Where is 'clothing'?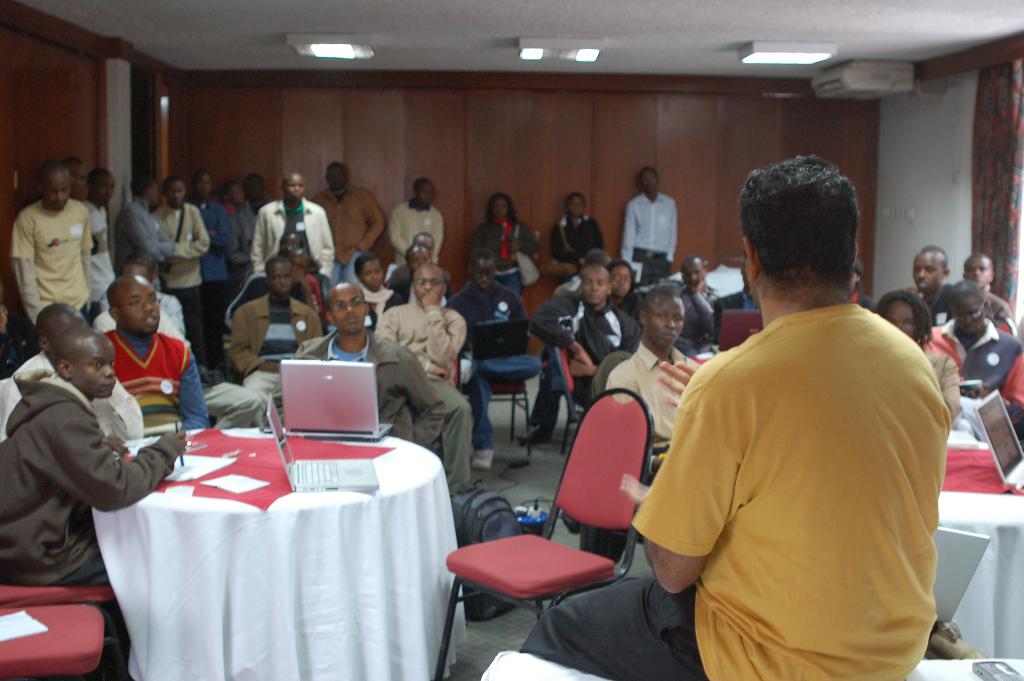
916, 331, 971, 418.
